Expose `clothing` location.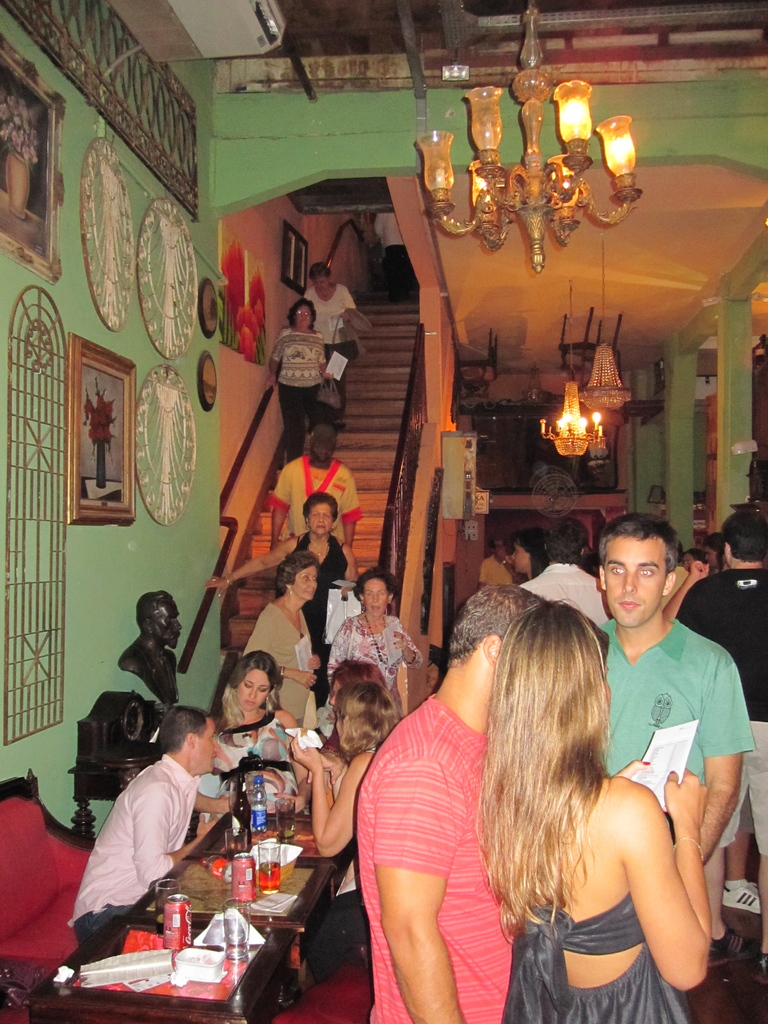
Exposed at 356 694 520 1023.
